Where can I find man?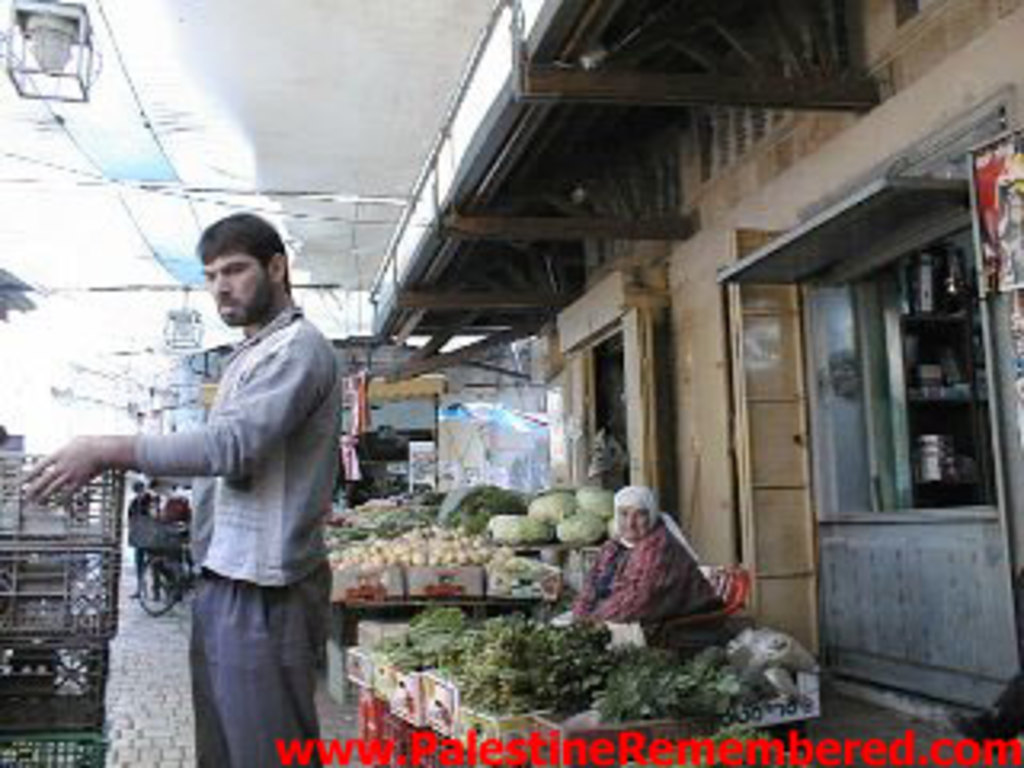
You can find it at [x1=13, y1=208, x2=352, y2=765].
